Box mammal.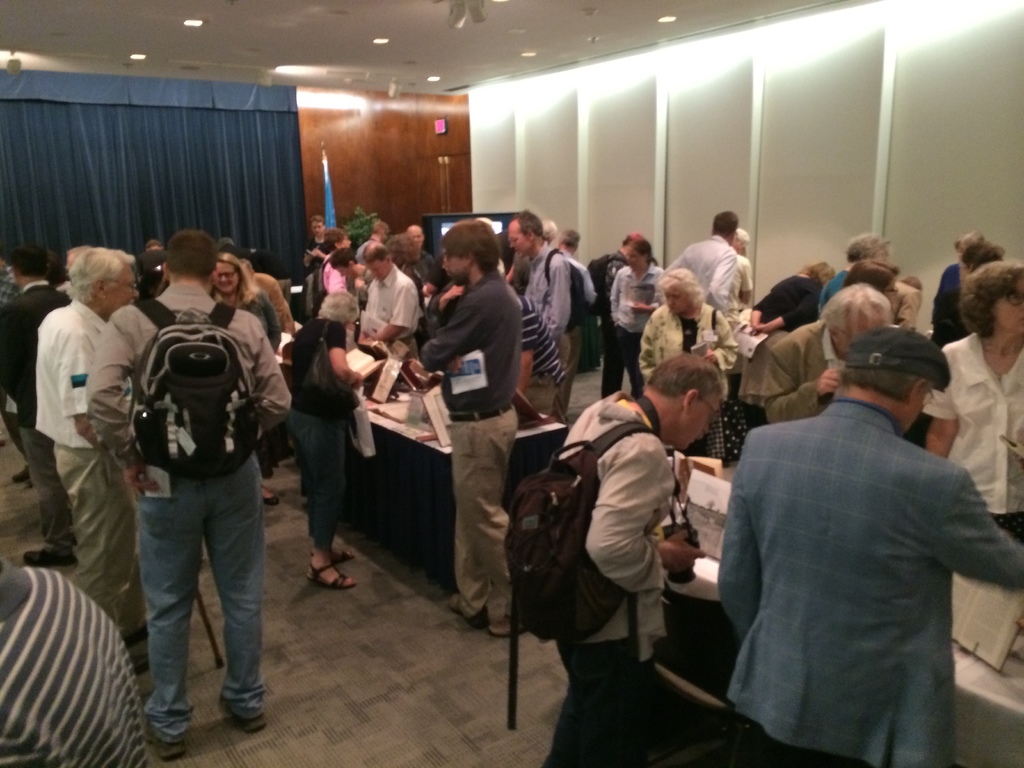
l=932, t=225, r=1009, b=349.
